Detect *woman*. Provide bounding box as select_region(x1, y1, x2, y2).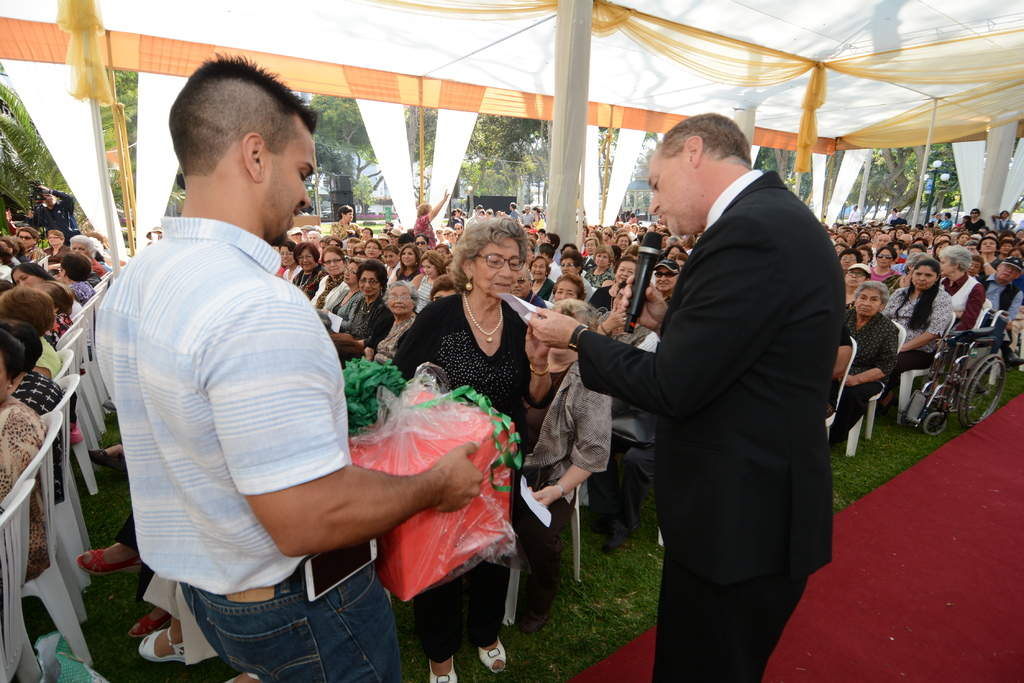
select_region(1009, 244, 1023, 269).
